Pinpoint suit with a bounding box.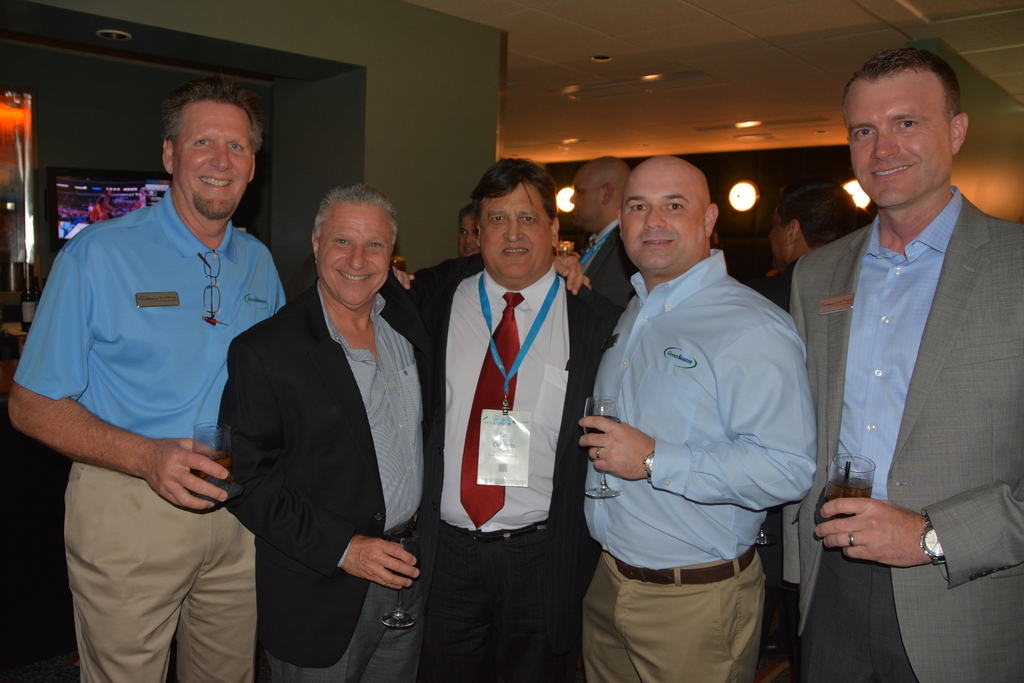
781 182 1023 682.
